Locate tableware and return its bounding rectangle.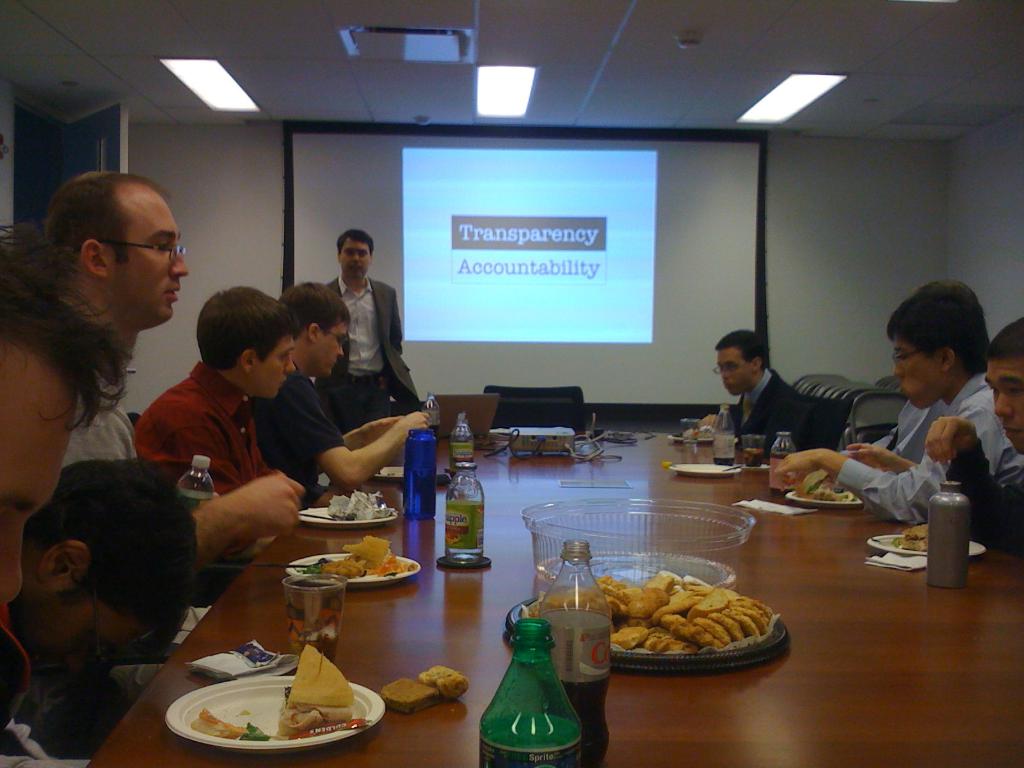
297 486 401 521.
